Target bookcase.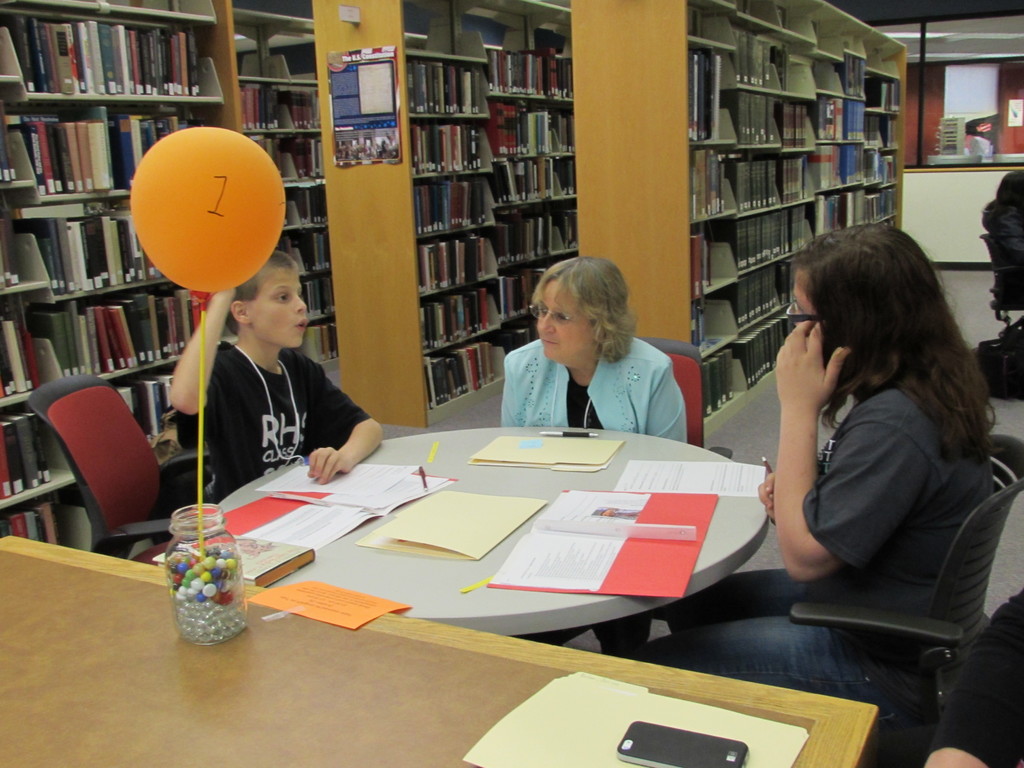
Target region: l=314, t=0, r=580, b=428.
